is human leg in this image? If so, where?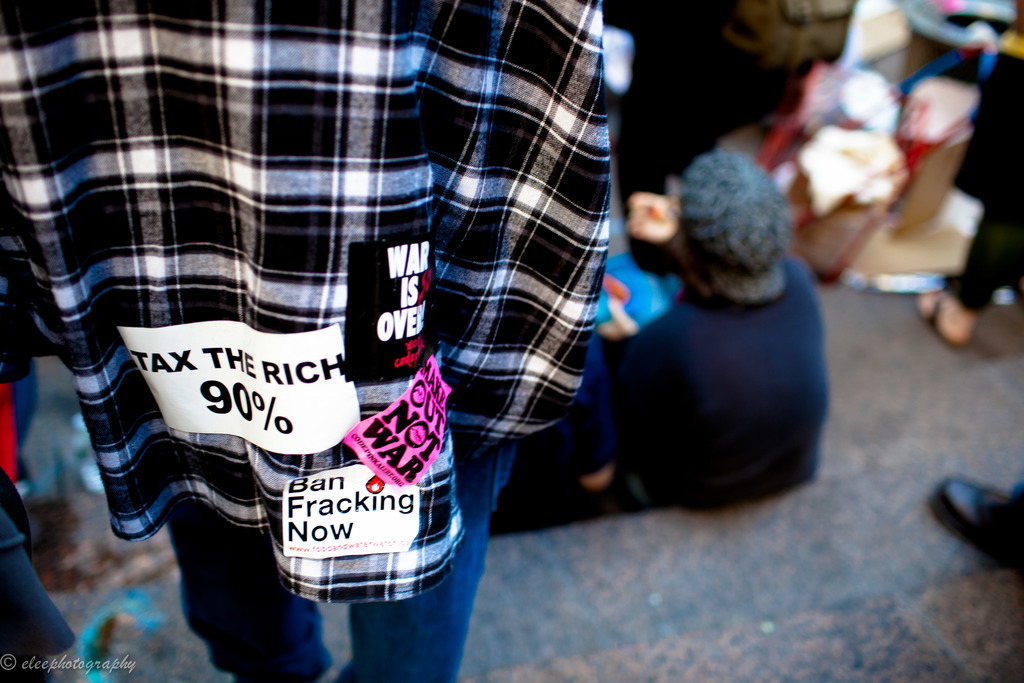
Yes, at bbox=[169, 514, 333, 680].
